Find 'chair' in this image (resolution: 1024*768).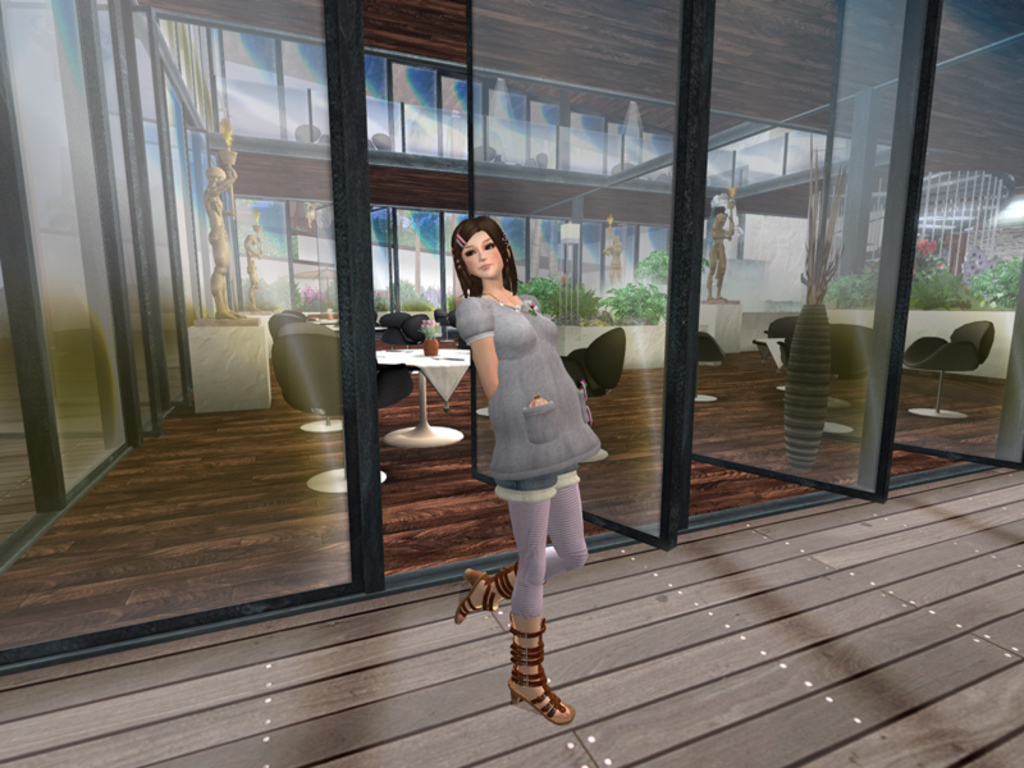
BBox(922, 316, 1010, 413).
